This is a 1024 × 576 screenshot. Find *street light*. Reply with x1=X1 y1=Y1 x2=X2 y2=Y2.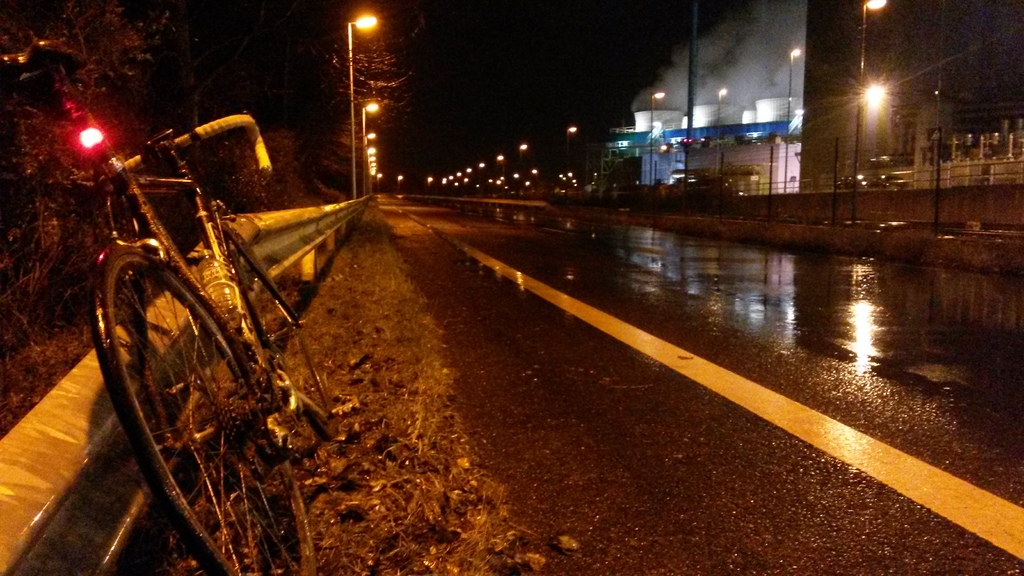
x1=714 y1=83 x2=728 y2=188.
